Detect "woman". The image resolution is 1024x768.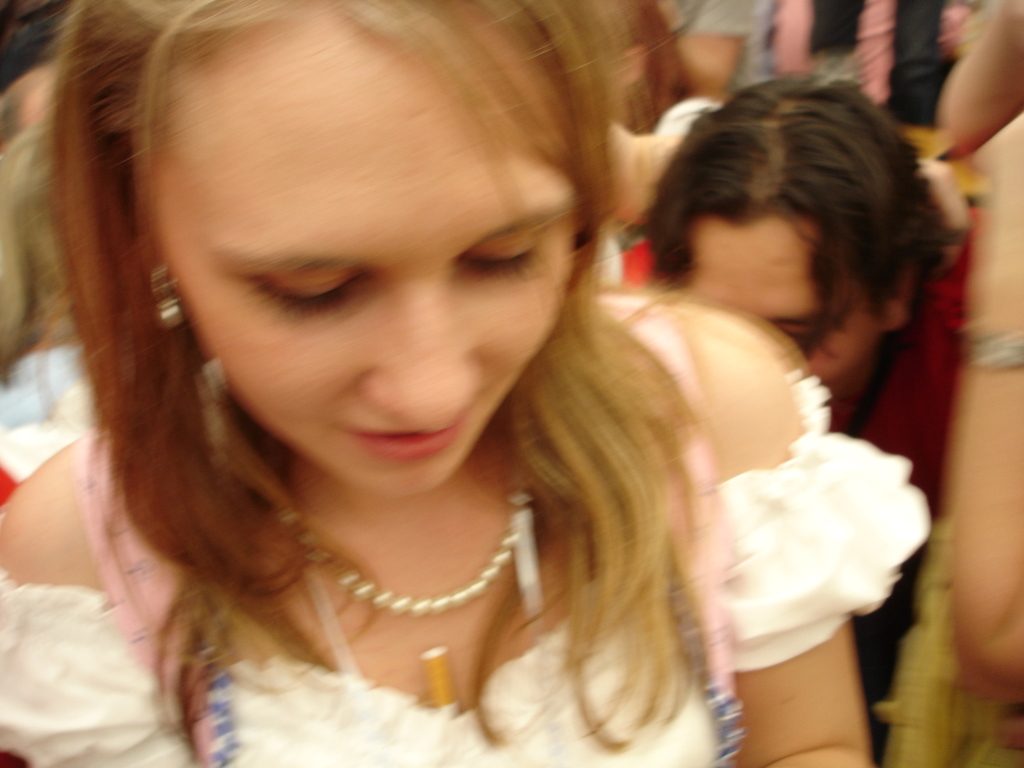
Rect(51, 15, 874, 763).
